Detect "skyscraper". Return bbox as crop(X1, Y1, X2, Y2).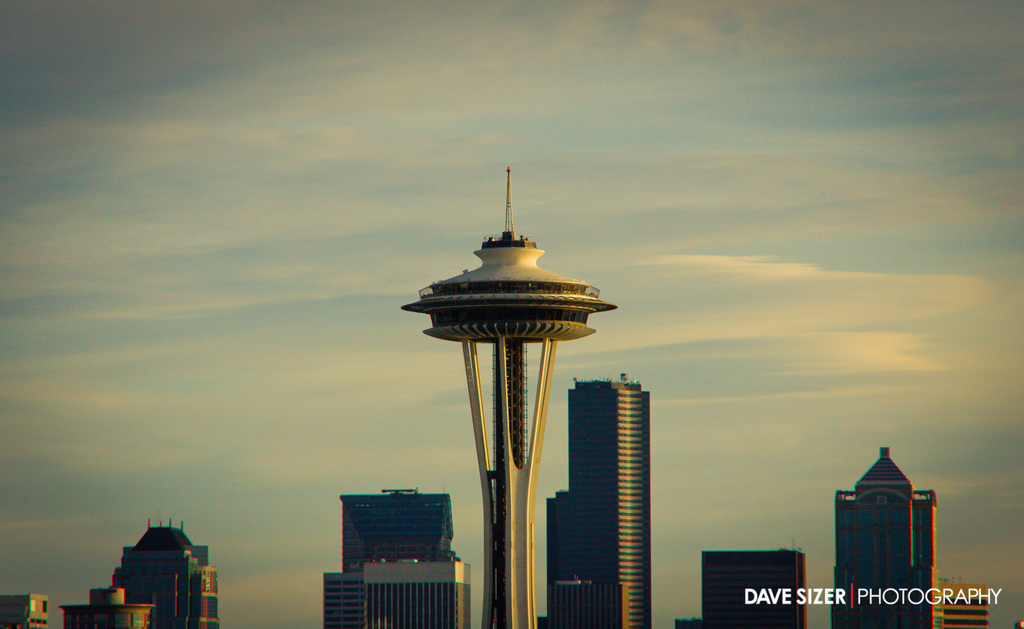
crop(394, 156, 623, 628).
